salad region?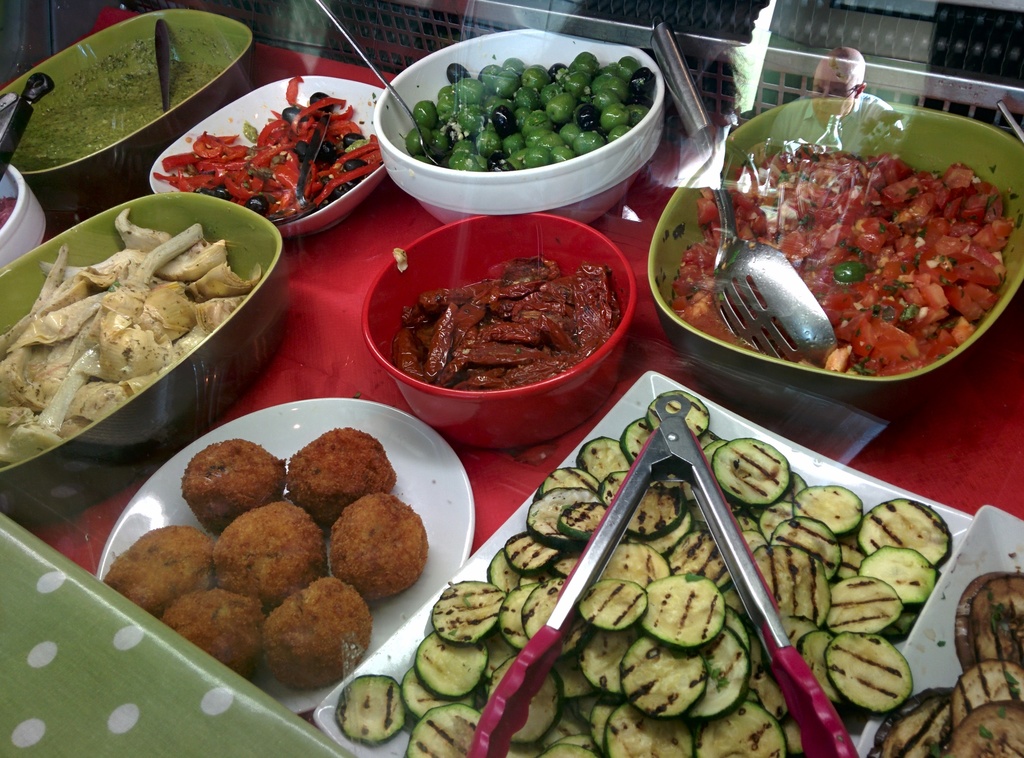
[x1=669, y1=132, x2=1018, y2=376]
